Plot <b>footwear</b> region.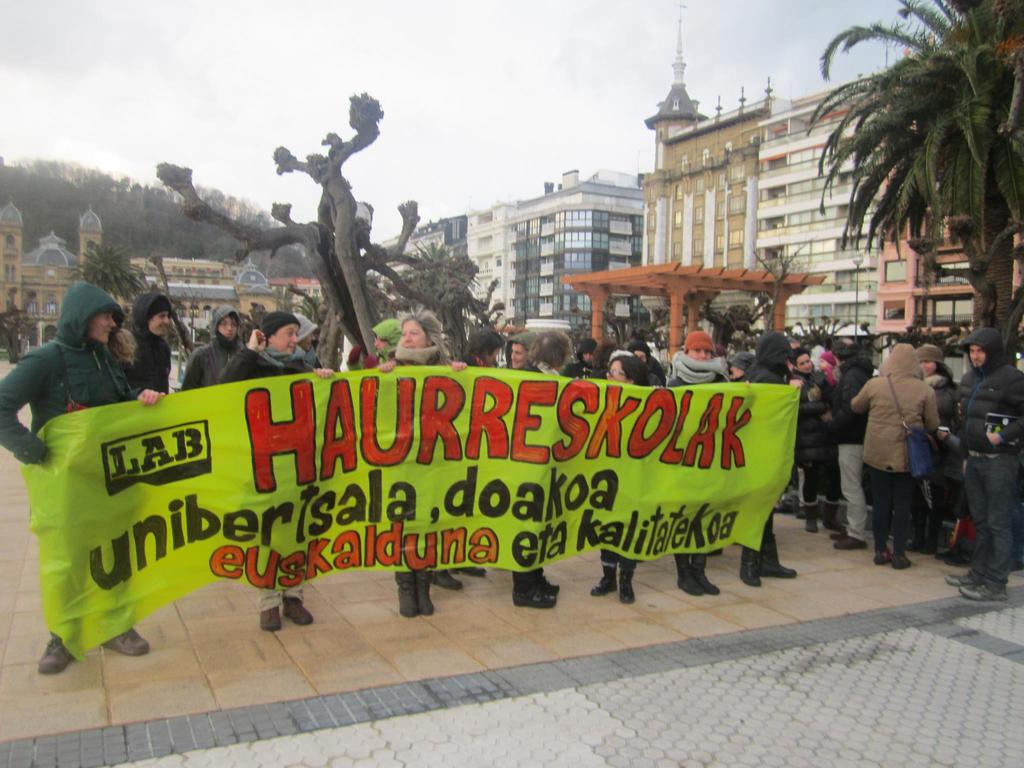
Plotted at x1=513, y1=584, x2=556, y2=613.
